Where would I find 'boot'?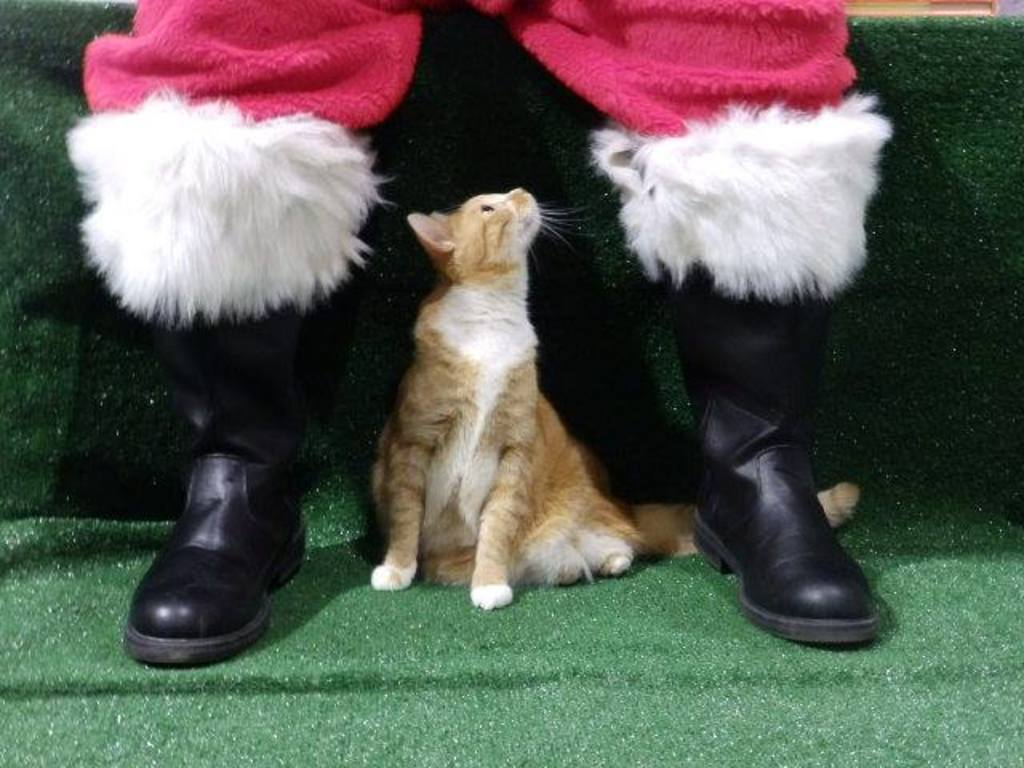
At (x1=118, y1=299, x2=325, y2=666).
